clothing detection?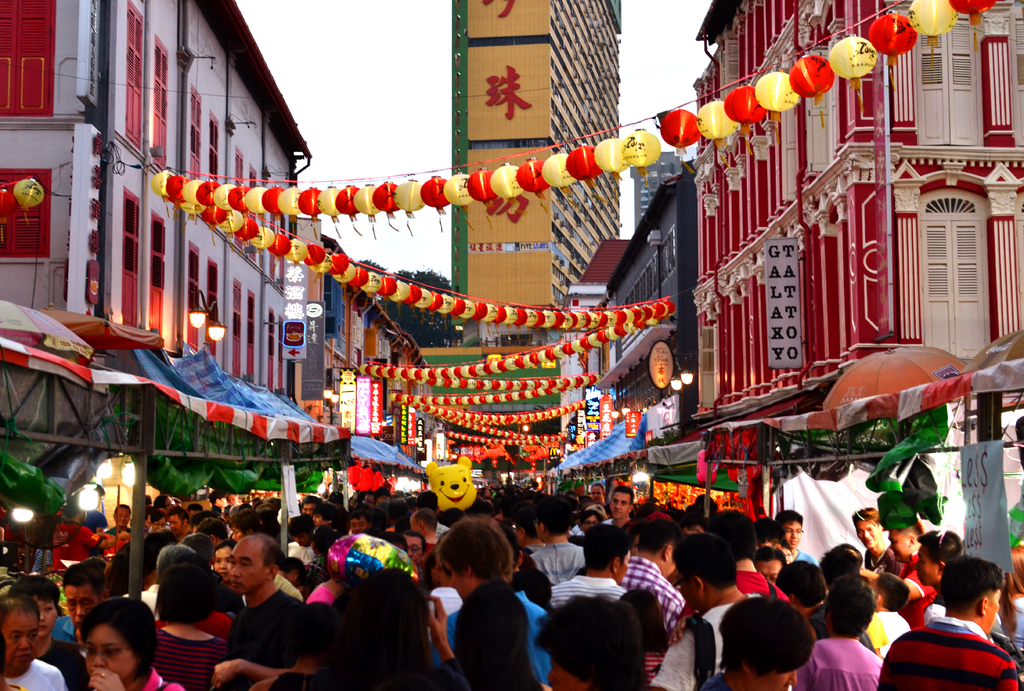
[794,631,886,690]
